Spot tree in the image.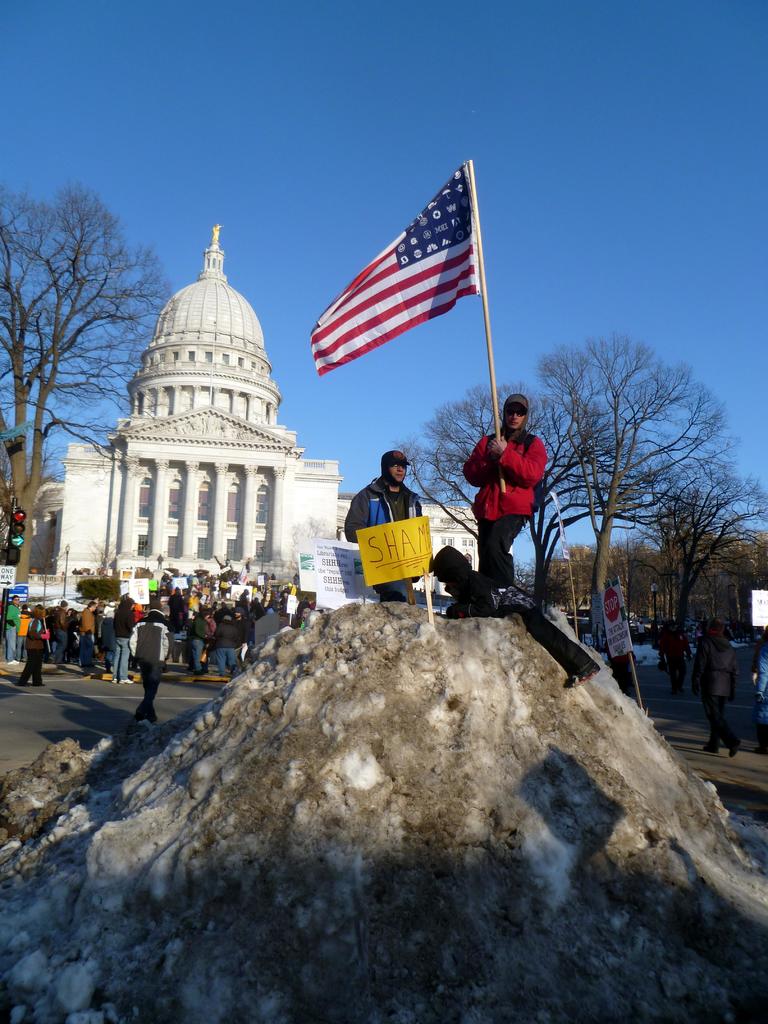
tree found at [0, 169, 182, 596].
